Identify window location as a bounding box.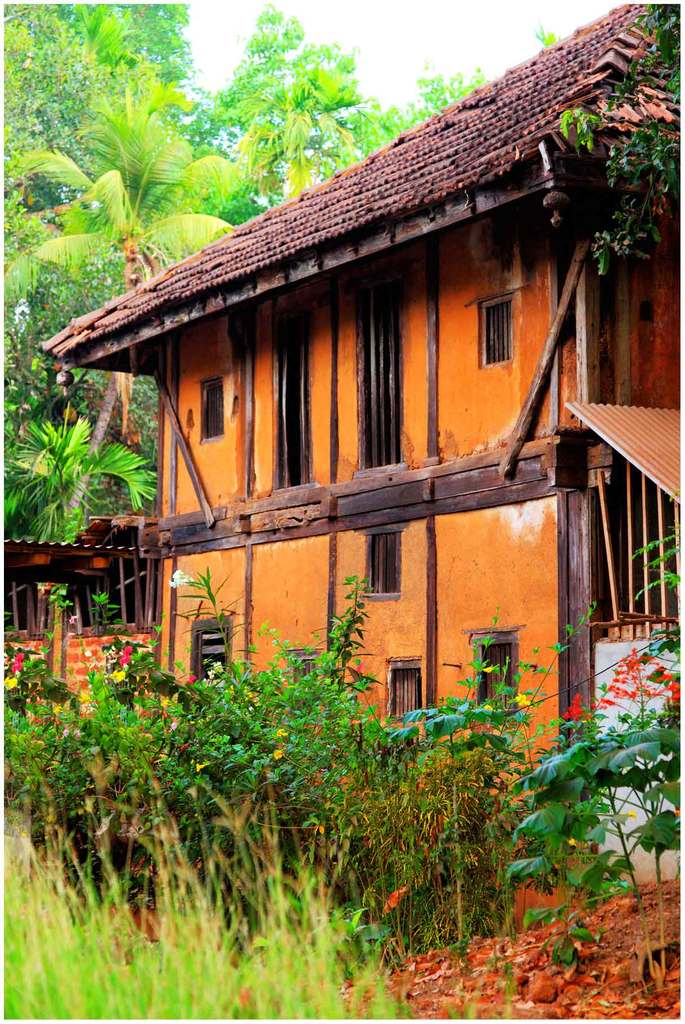
locate(475, 627, 516, 712).
